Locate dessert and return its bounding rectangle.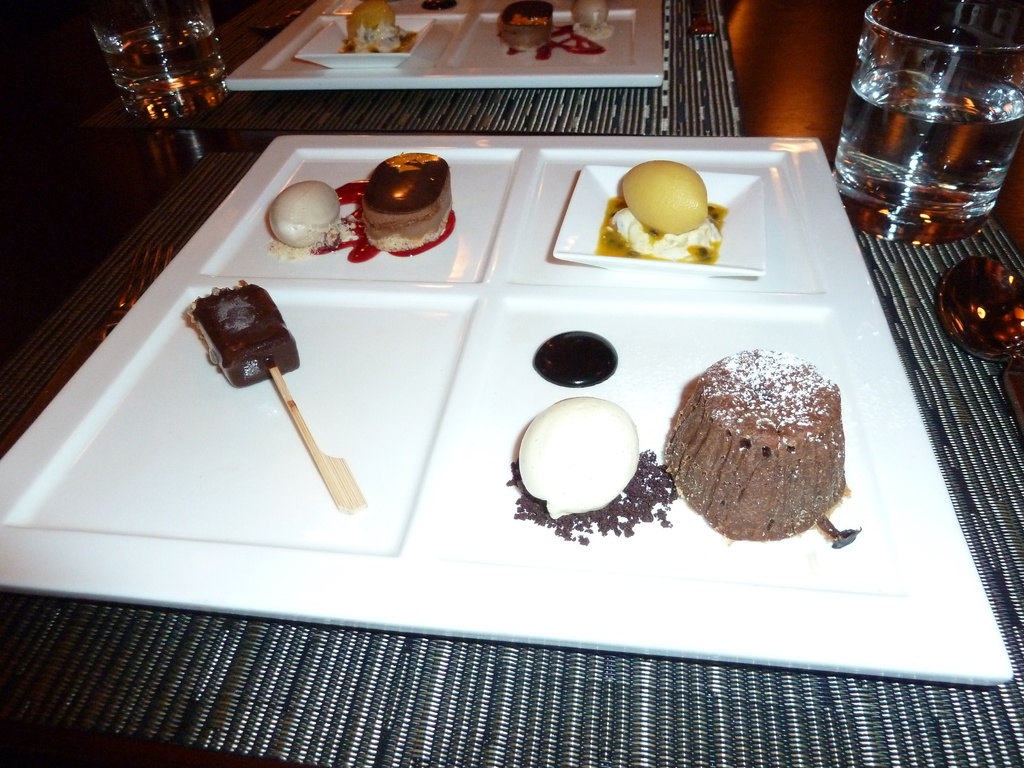
500,2,604,56.
